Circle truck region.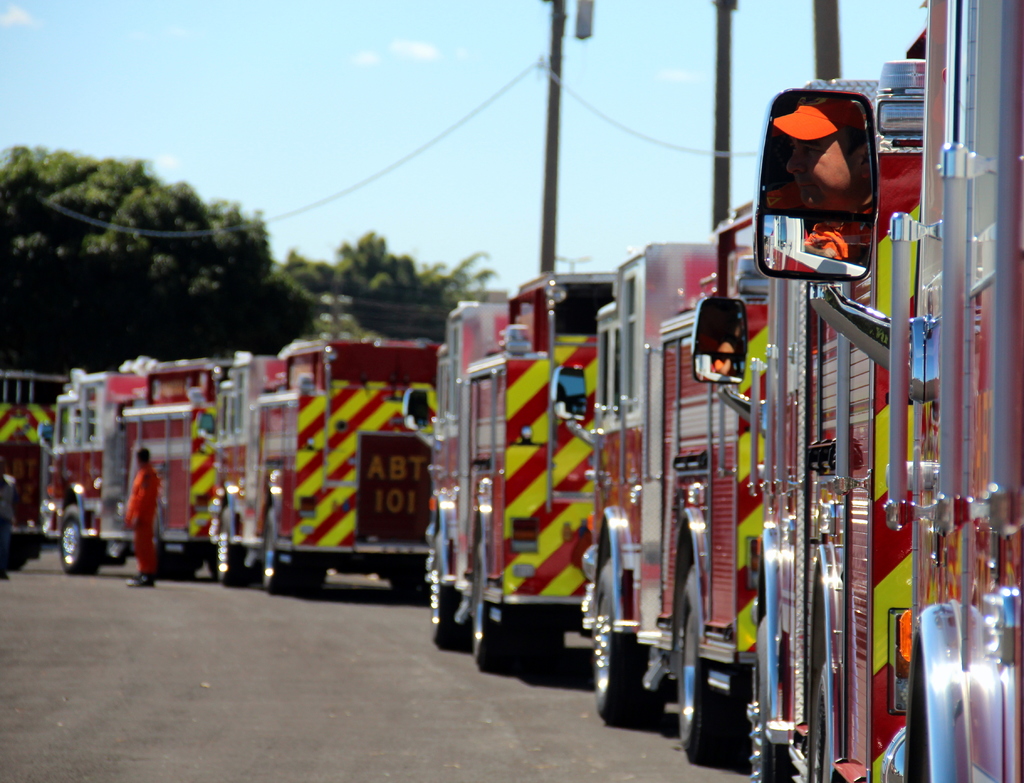
Region: crop(0, 372, 71, 560).
